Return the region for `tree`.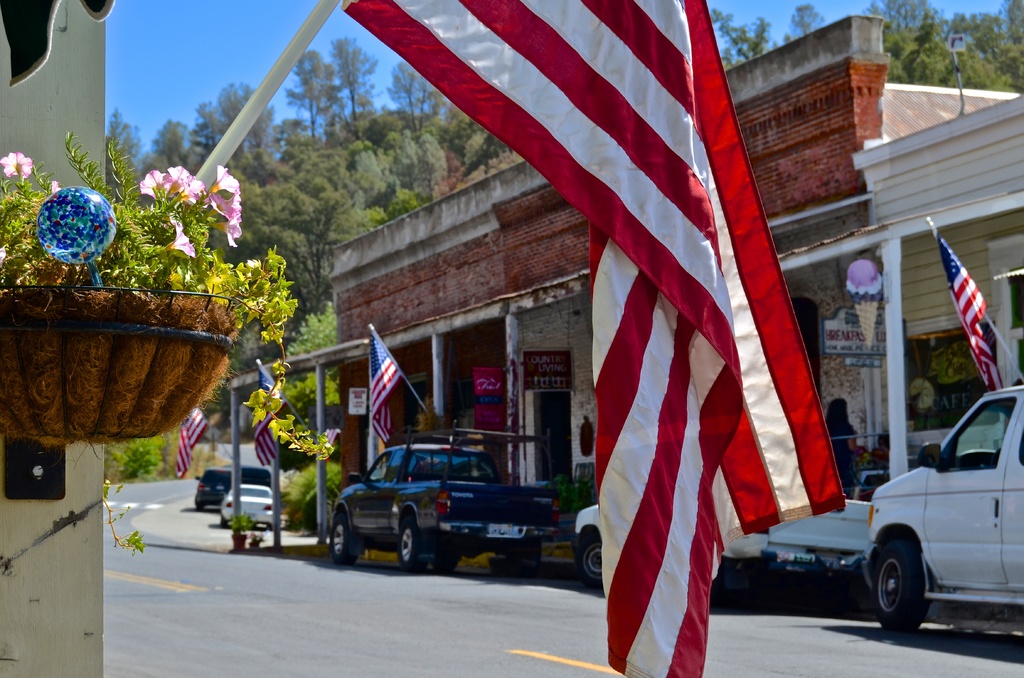
<box>716,11,767,63</box>.
